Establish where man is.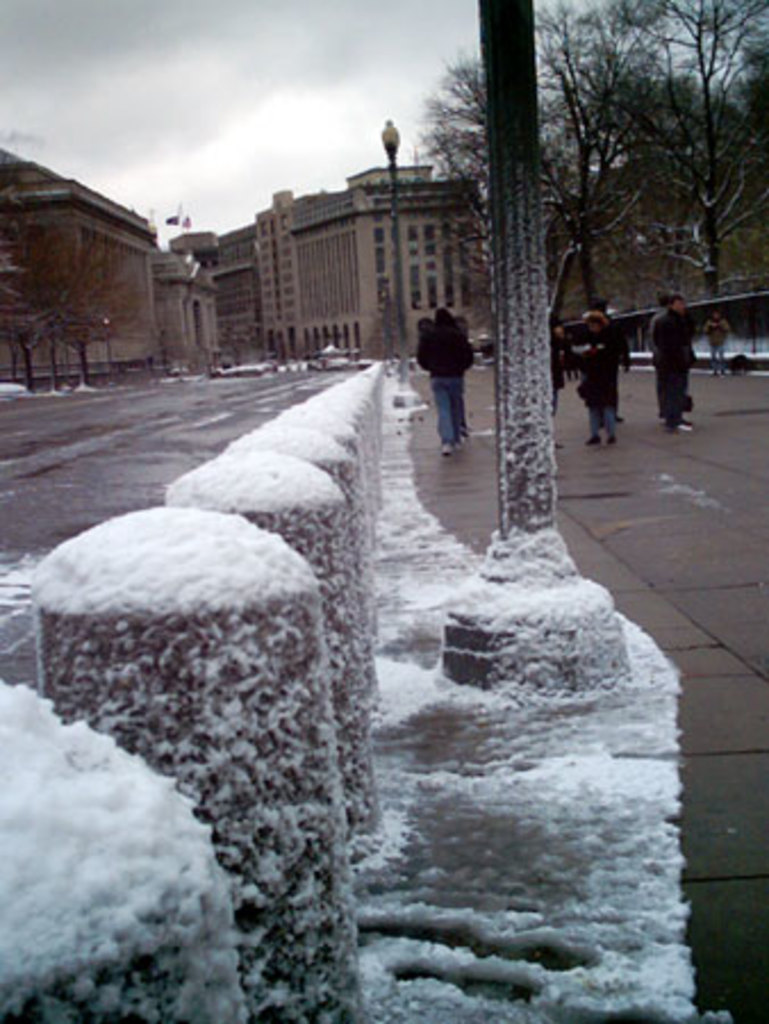
Established at {"left": 664, "top": 294, "right": 694, "bottom": 428}.
